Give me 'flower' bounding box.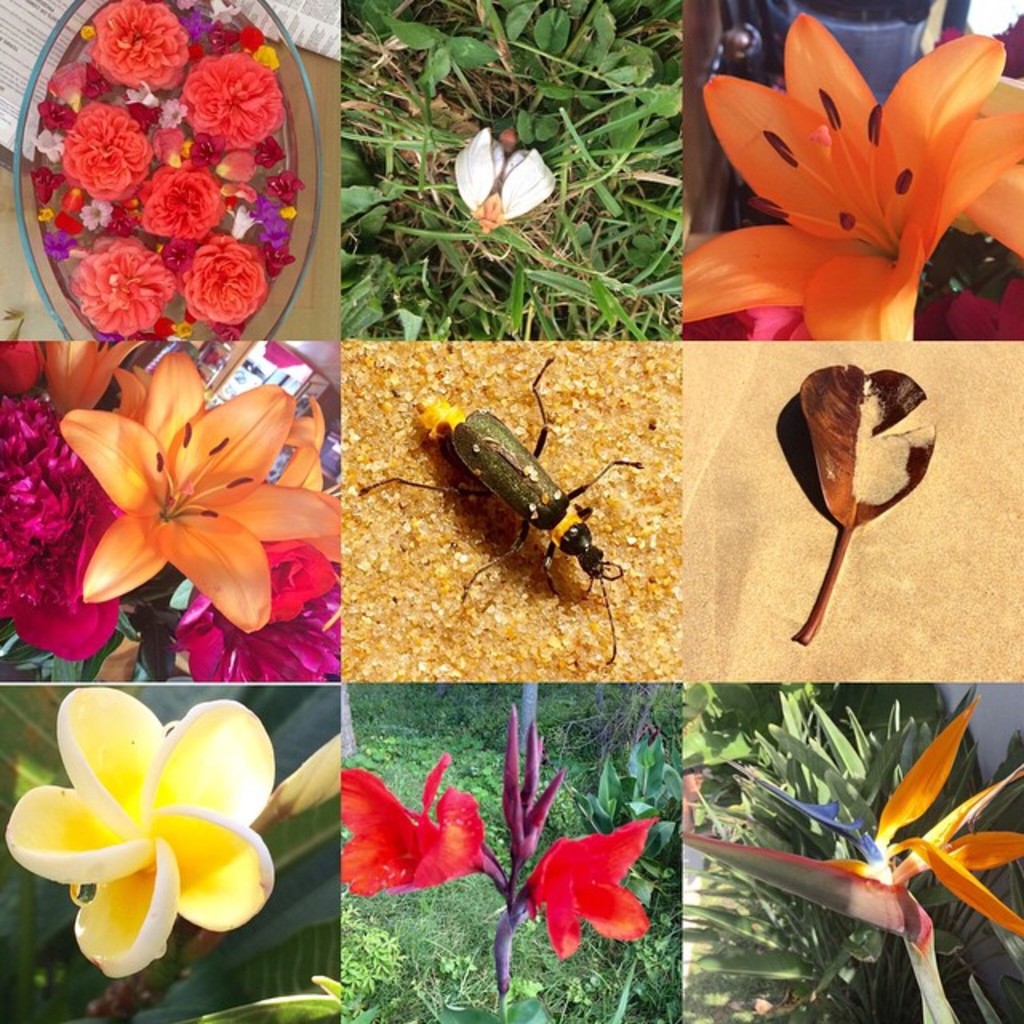
<bbox>918, 277, 1018, 346</bbox>.
